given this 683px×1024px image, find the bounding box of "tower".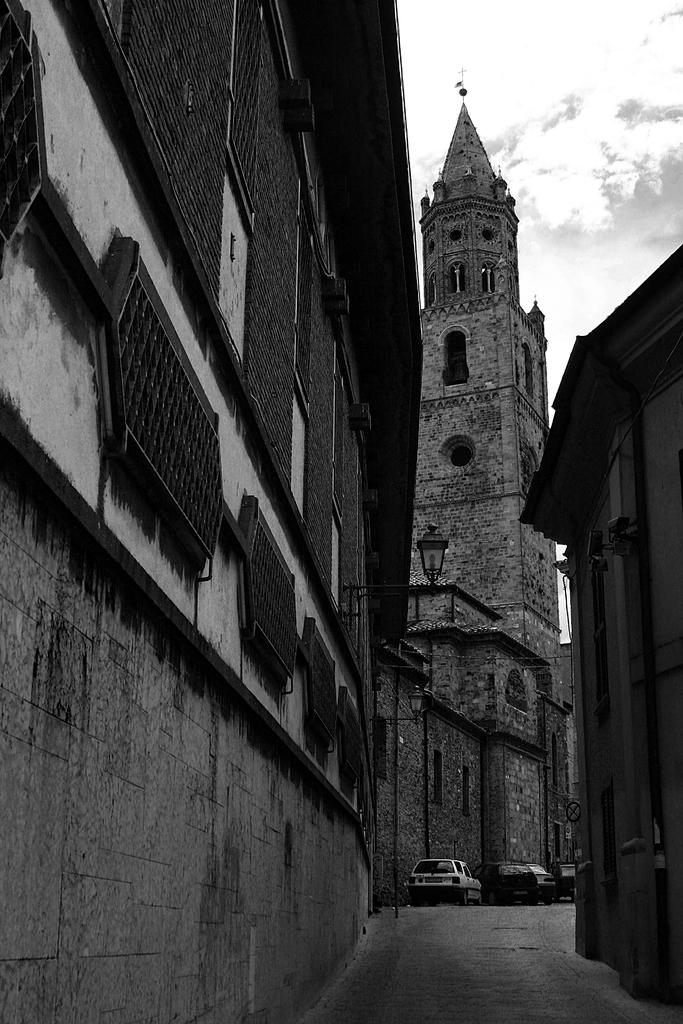
<region>365, 63, 577, 904</region>.
